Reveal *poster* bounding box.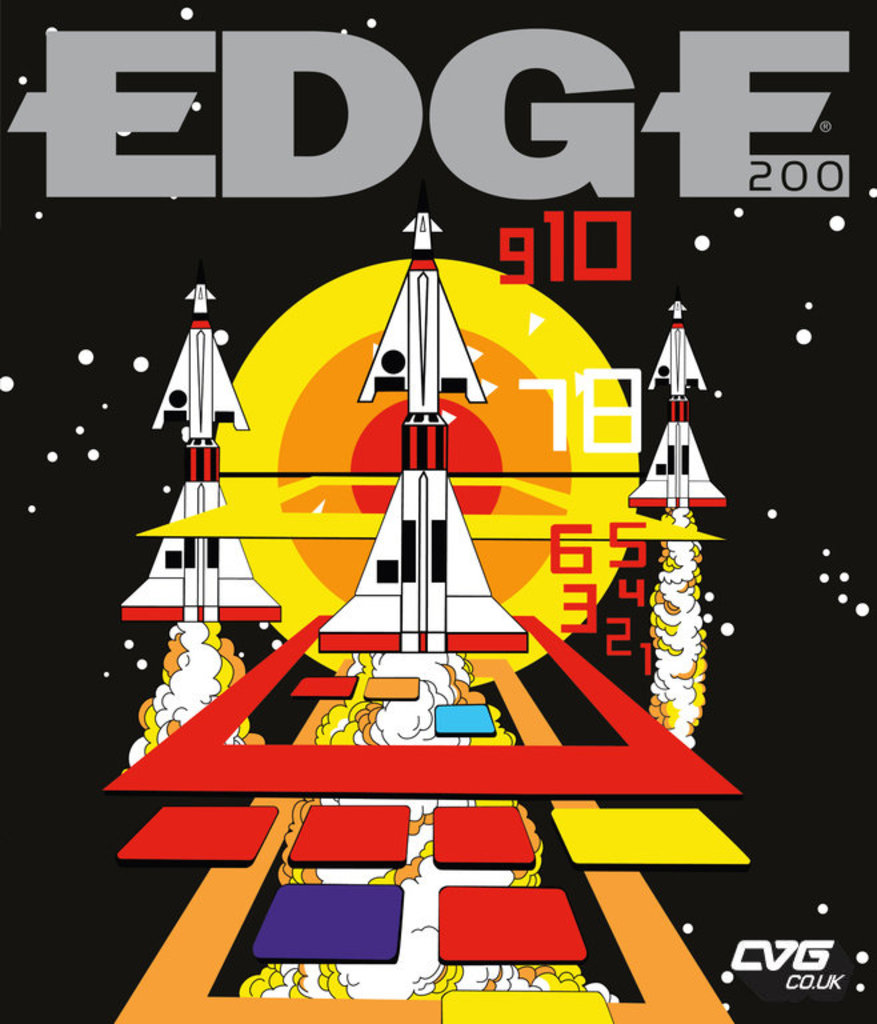
Revealed: 0/1/876/1023.
